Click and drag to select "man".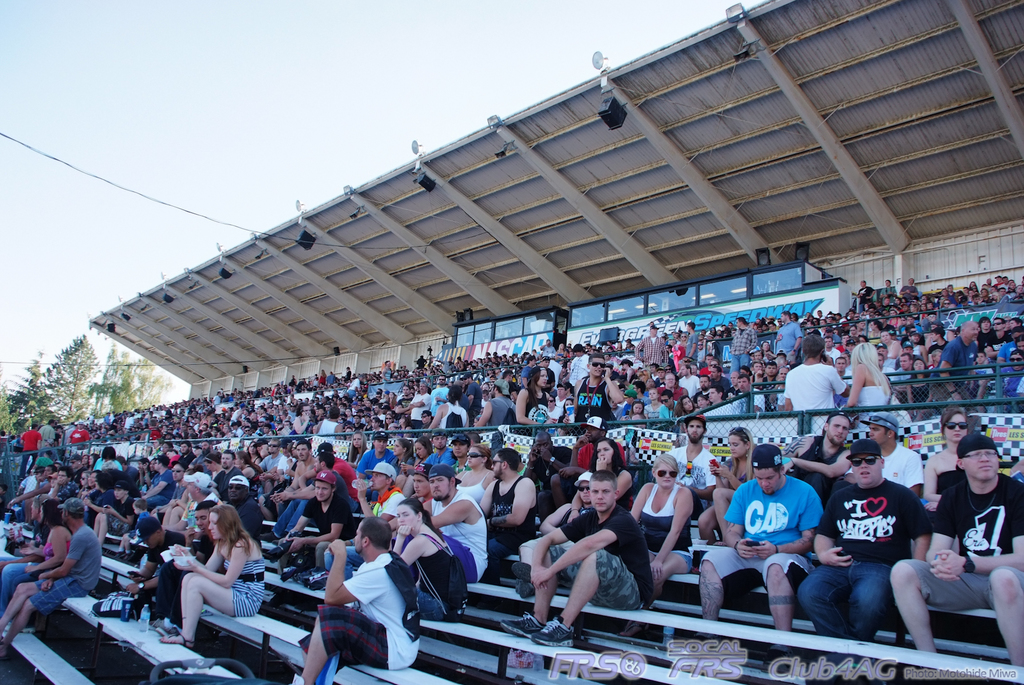
Selection: left=500, top=469, right=653, bottom=649.
